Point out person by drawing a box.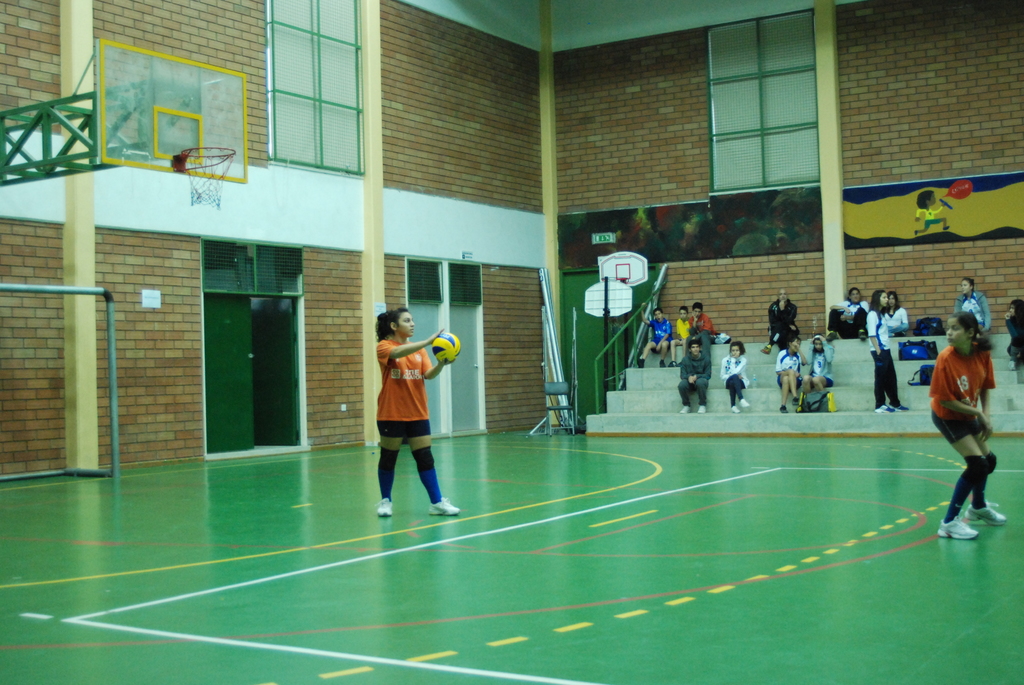
881/288/909/336.
